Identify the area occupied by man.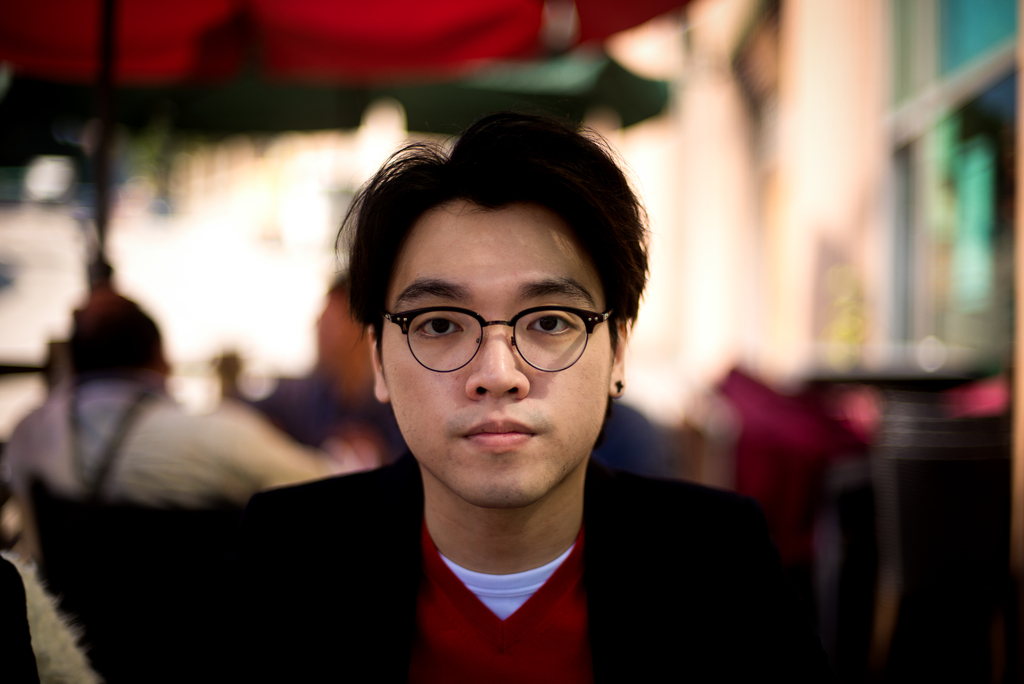
Area: bbox=[109, 112, 835, 664].
